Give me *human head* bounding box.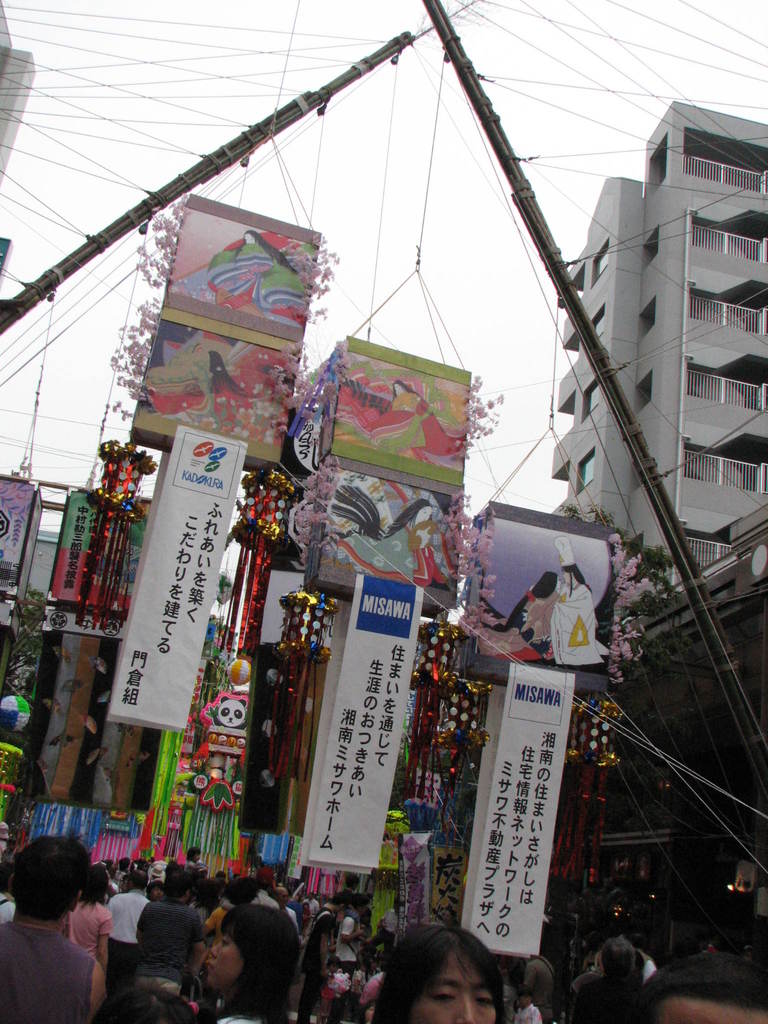
select_region(517, 987, 536, 1007).
